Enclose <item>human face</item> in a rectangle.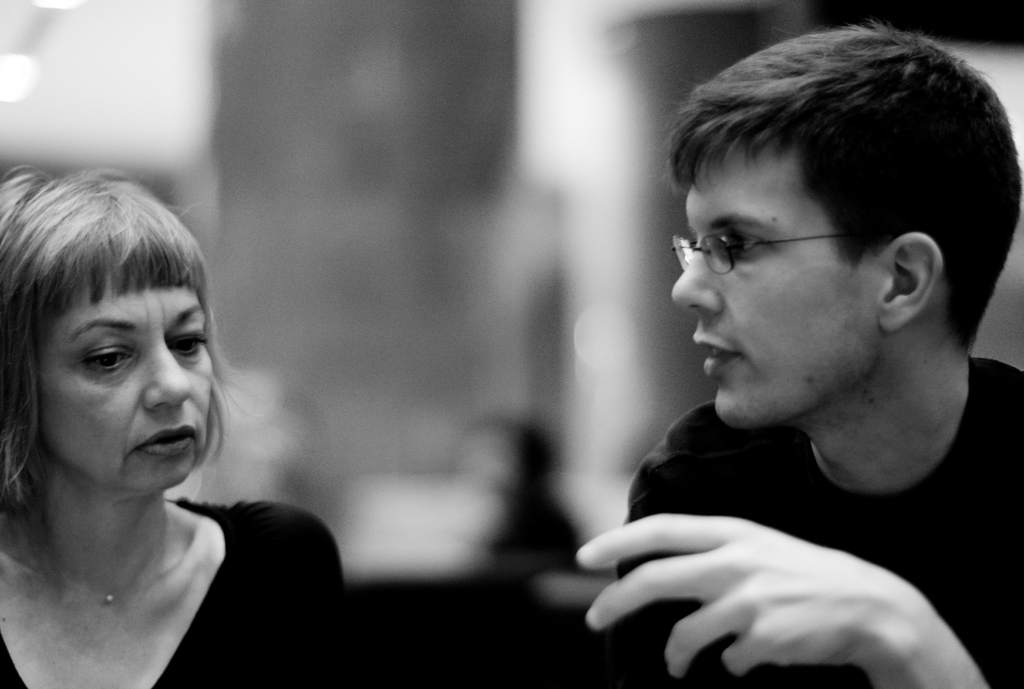
<region>36, 255, 216, 492</region>.
